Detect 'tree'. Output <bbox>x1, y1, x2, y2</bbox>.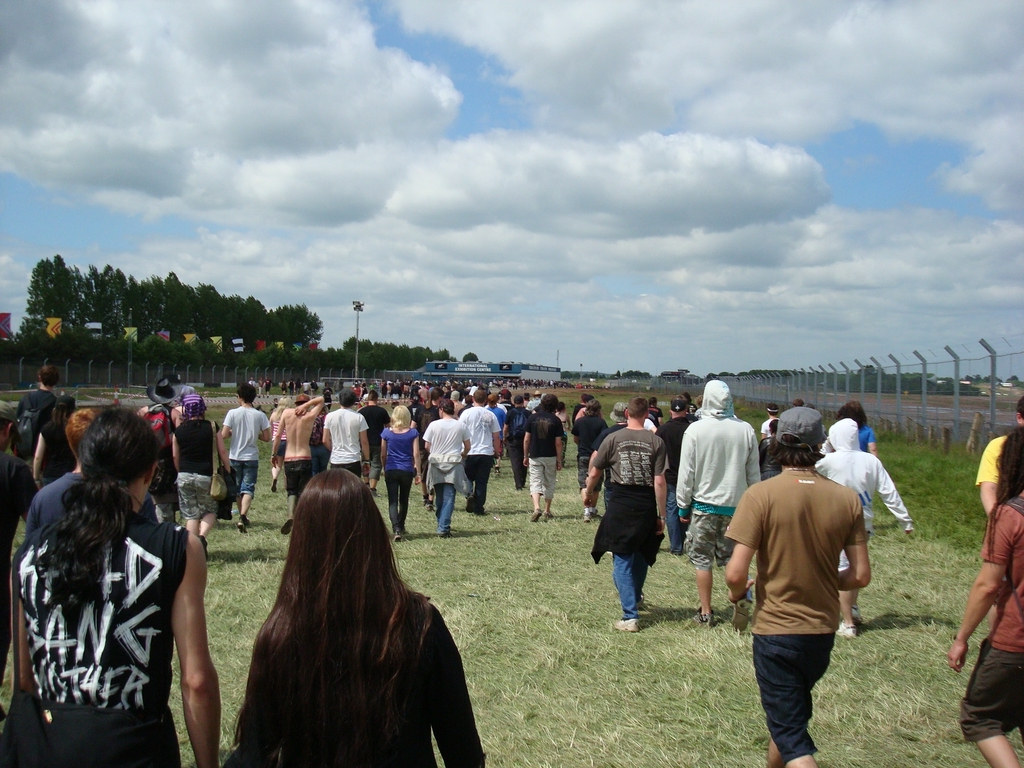
<bbox>129, 272, 145, 337</bbox>.
